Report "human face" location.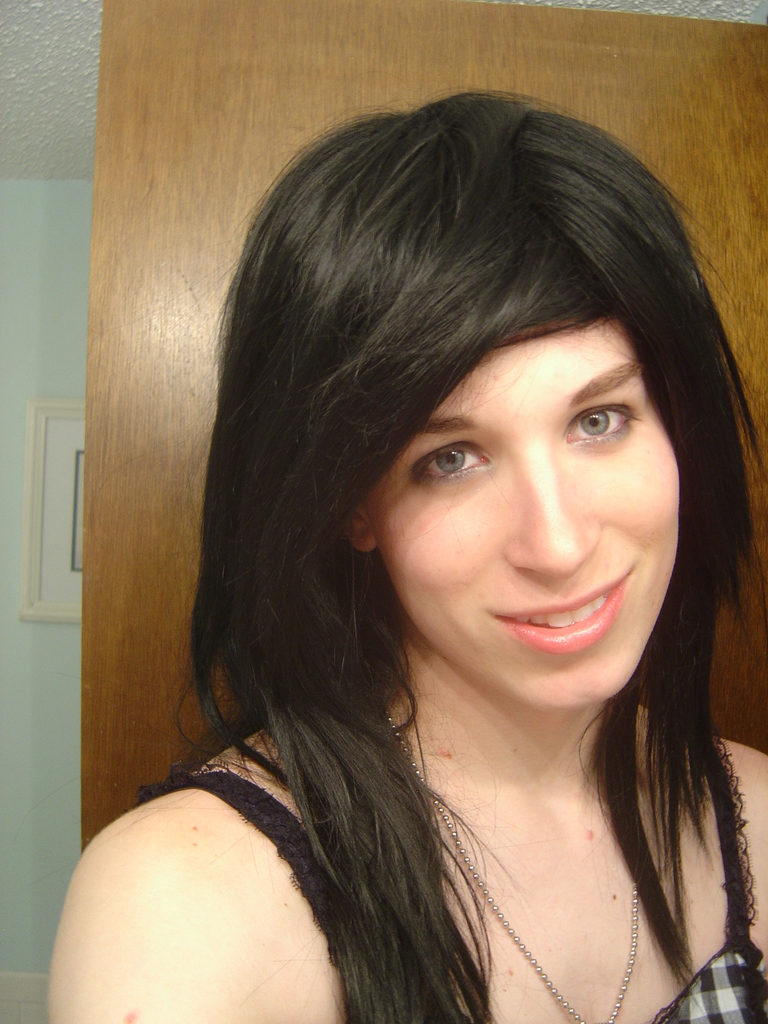
Report: crop(314, 266, 701, 687).
